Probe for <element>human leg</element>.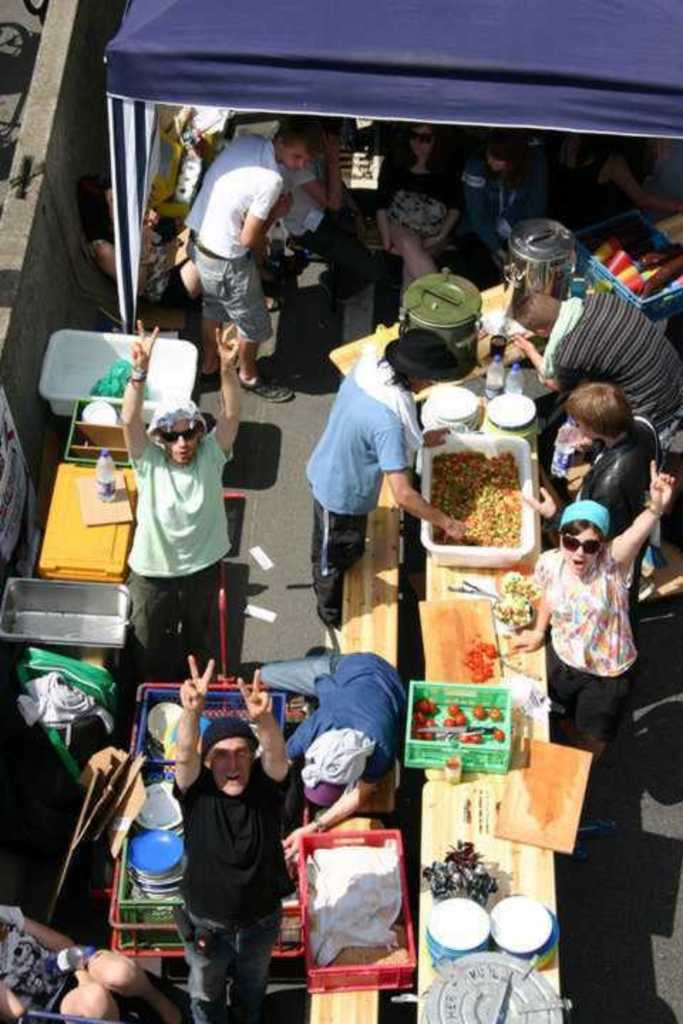
Probe result: {"x1": 189, "y1": 249, "x2": 287, "y2": 405}.
